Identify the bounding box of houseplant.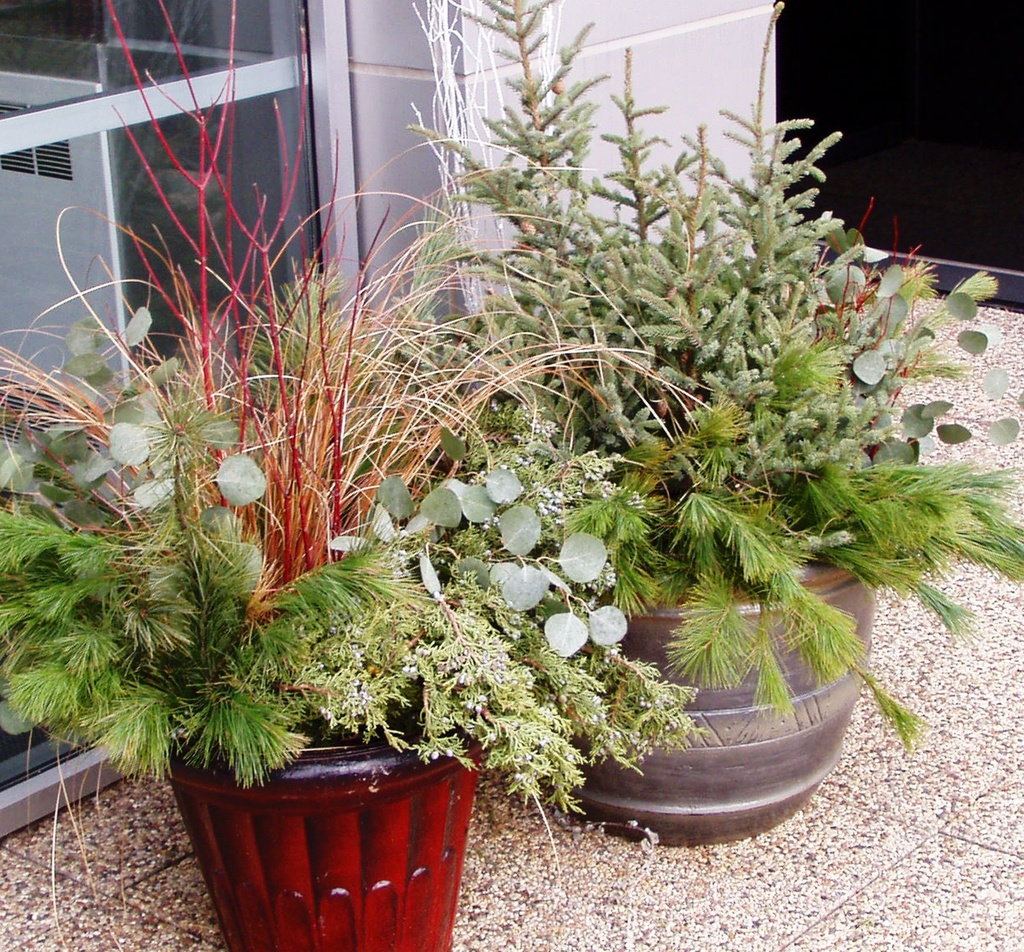
[0,0,699,951].
